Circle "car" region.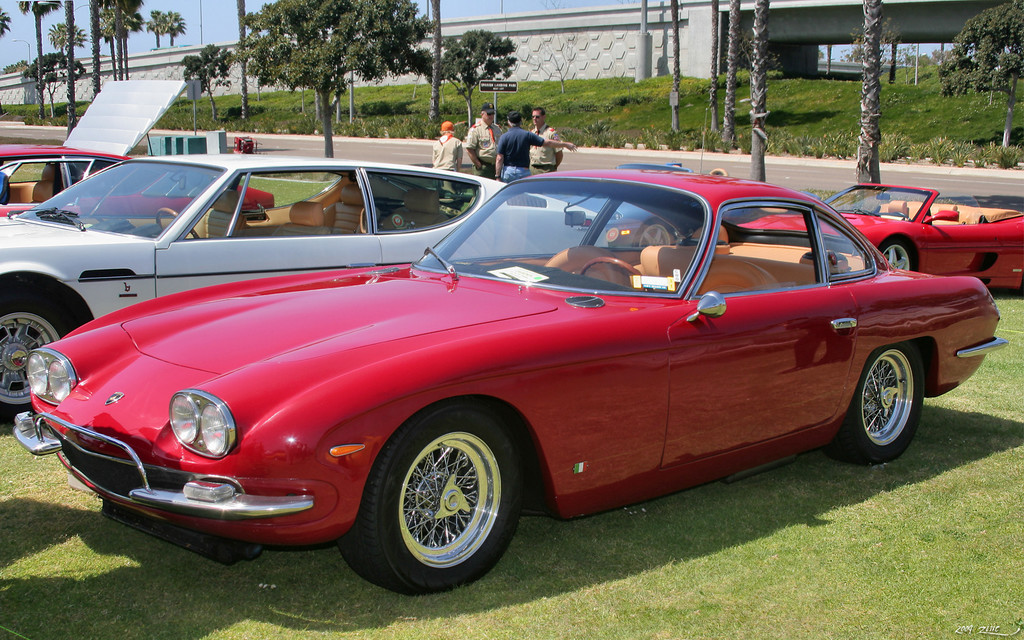
Region: locate(543, 162, 694, 244).
